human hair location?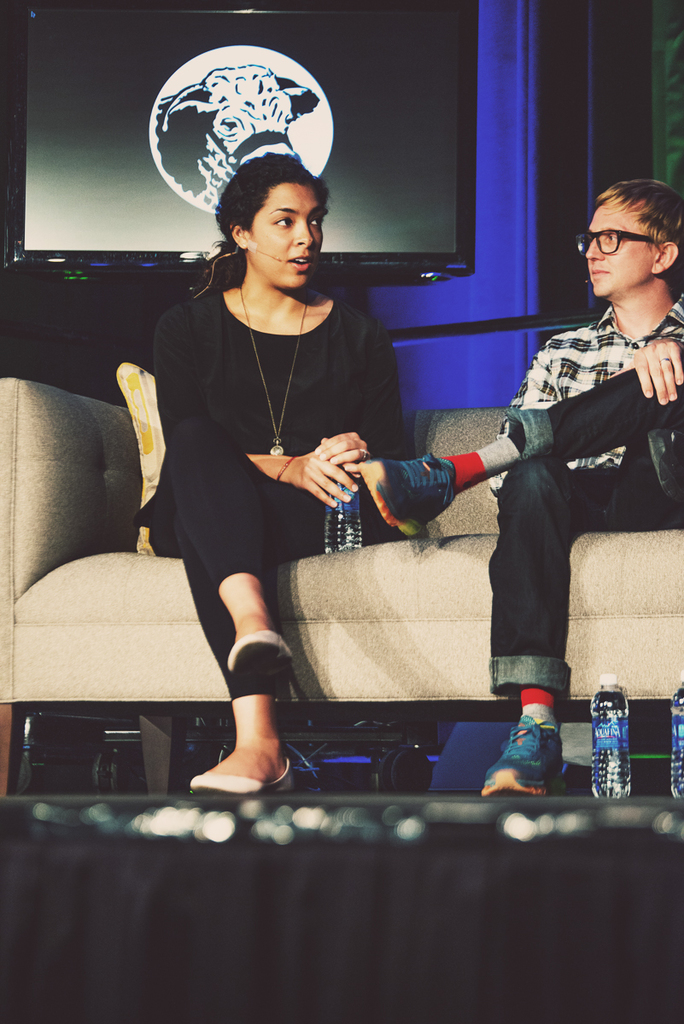
<bbox>191, 148, 328, 300</bbox>
